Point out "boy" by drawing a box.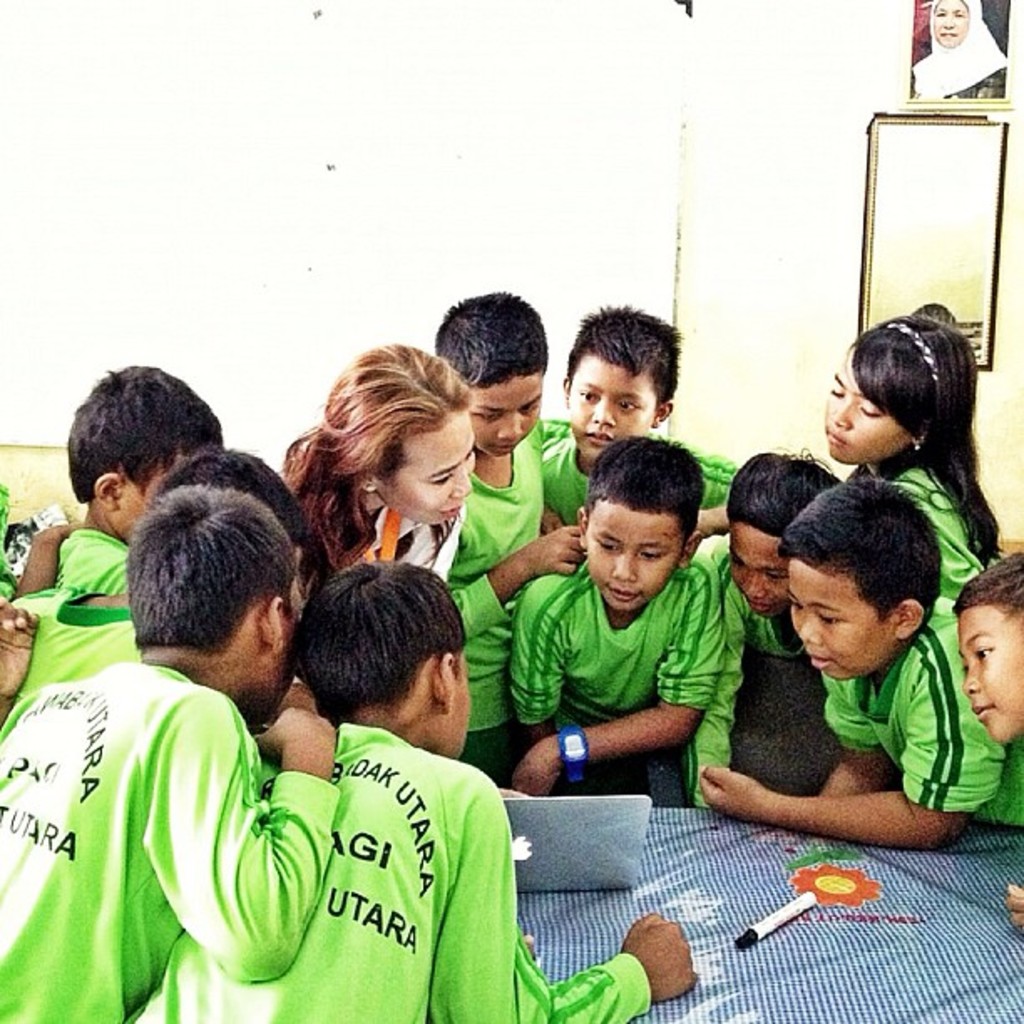
(957,554,1022,934).
